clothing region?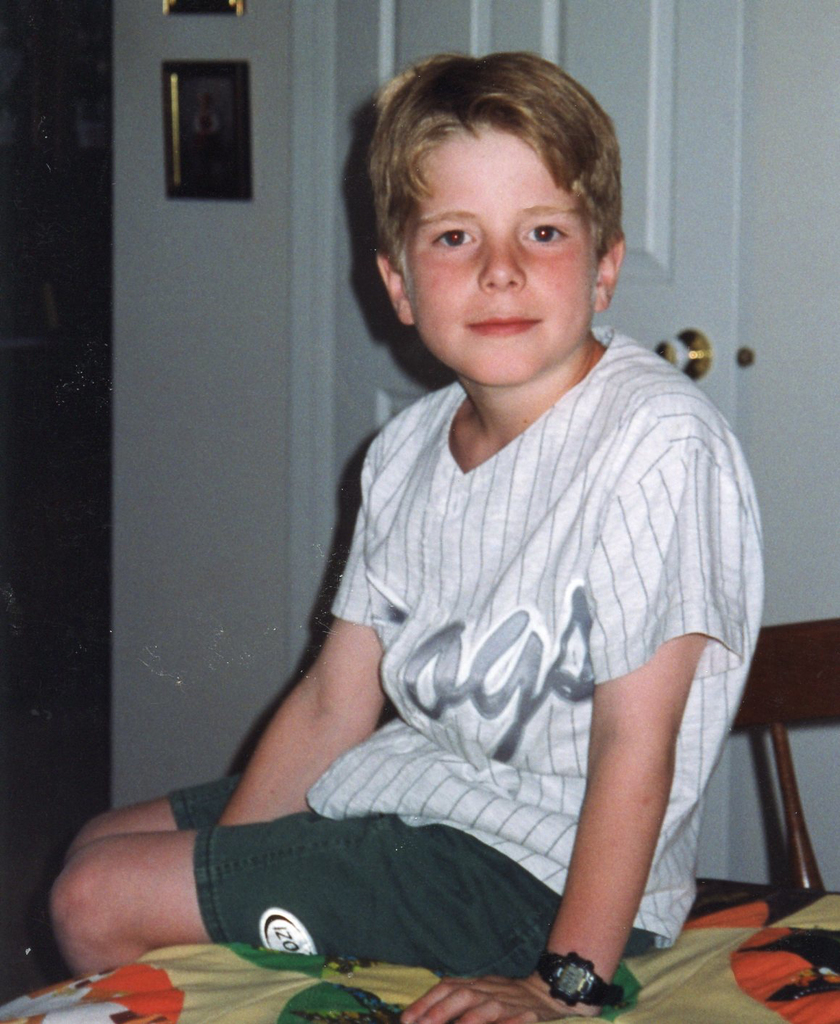
{"left": 178, "top": 328, "right": 780, "bottom": 971}
